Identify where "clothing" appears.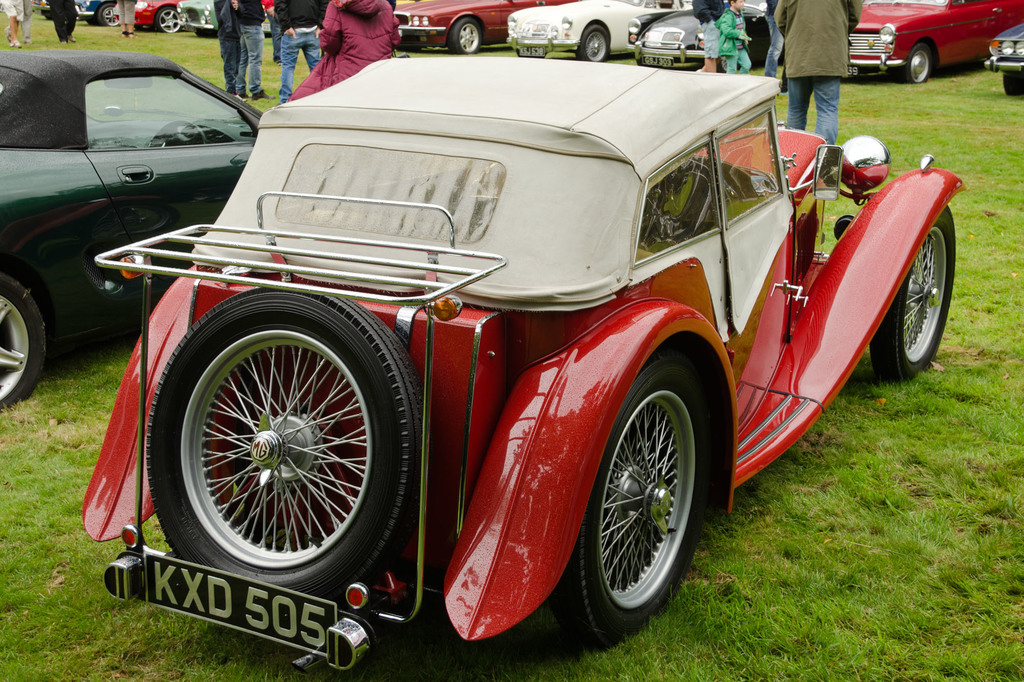
Appears at bbox(719, 19, 748, 74).
